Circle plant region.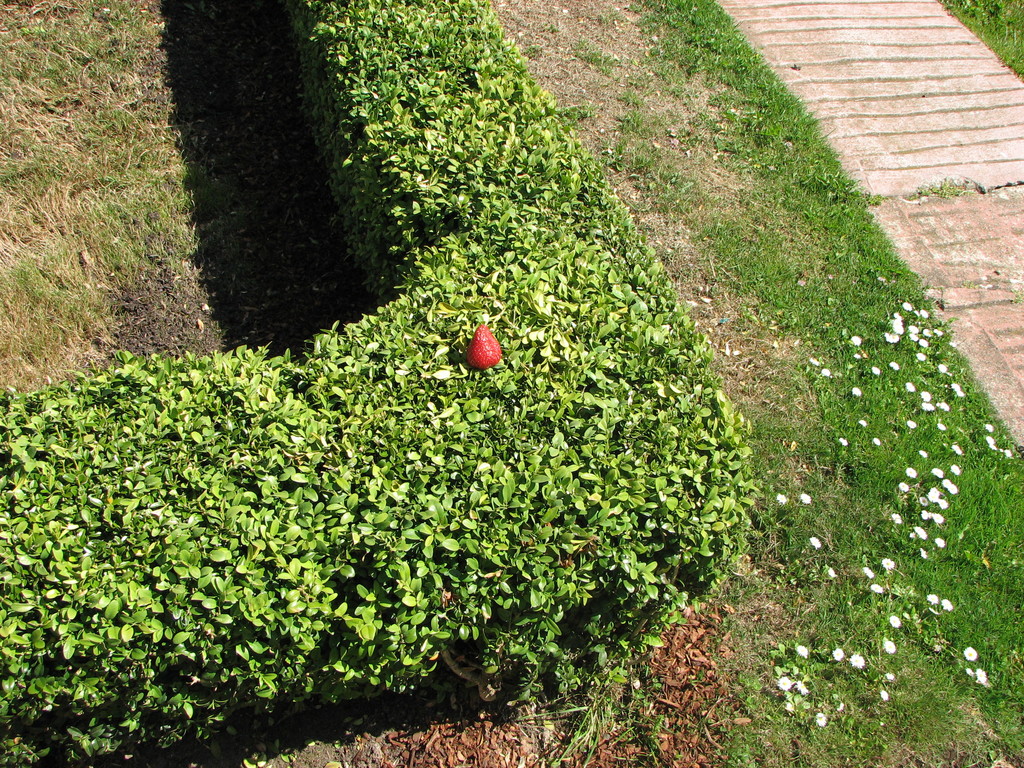
Region: locate(0, 0, 762, 767).
